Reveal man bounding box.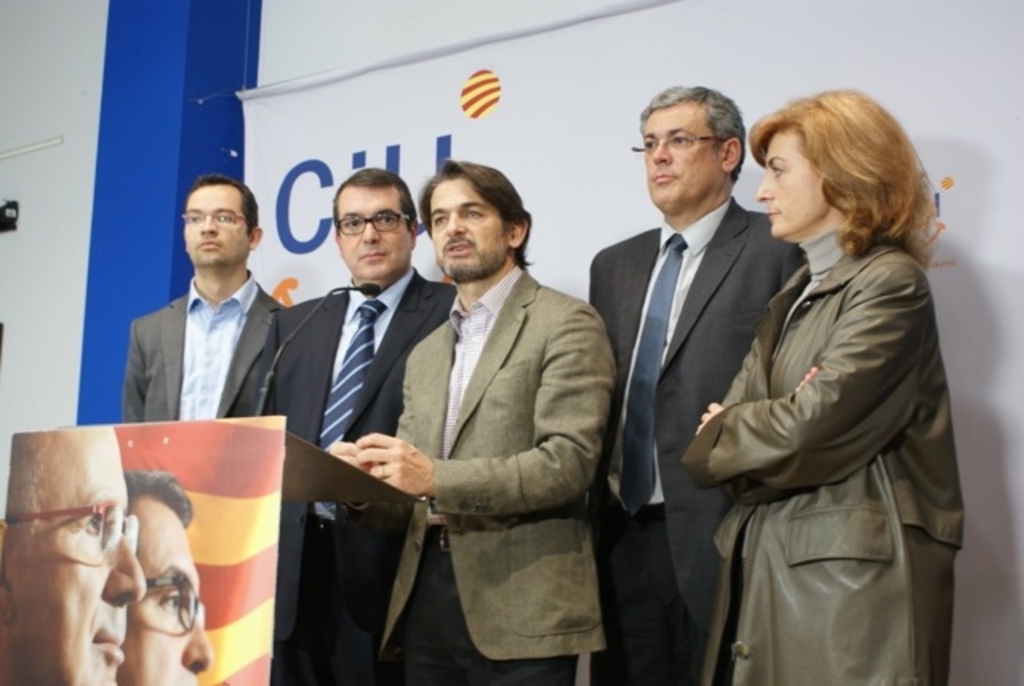
Revealed: BBox(349, 146, 618, 672).
